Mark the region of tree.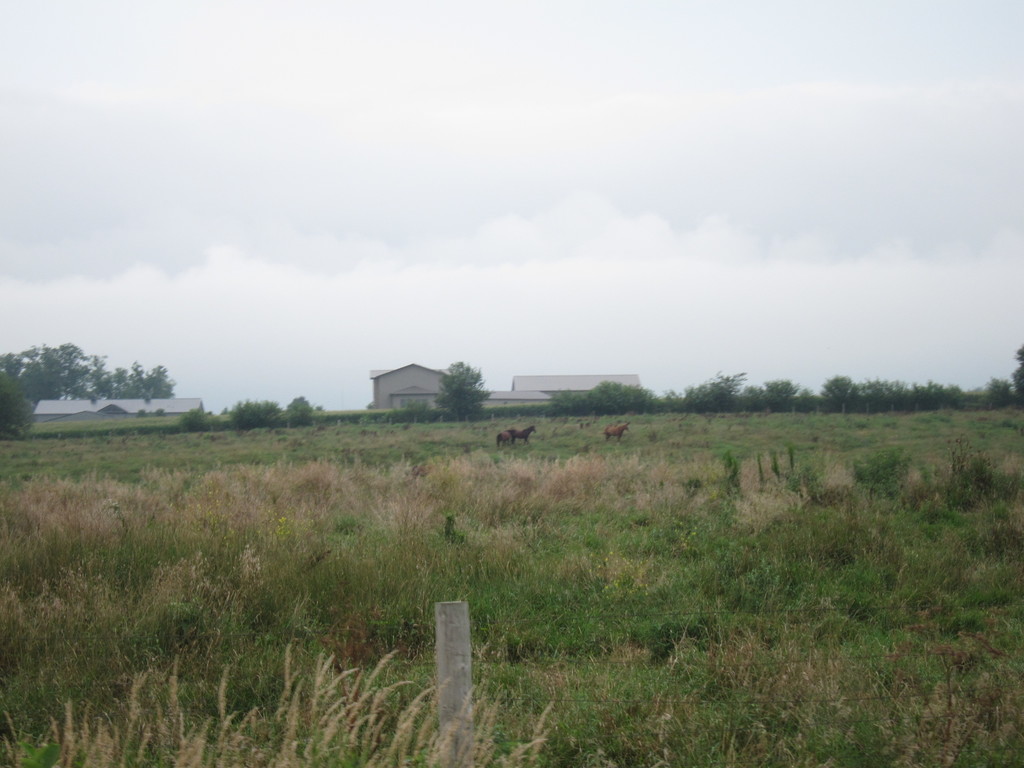
Region: [left=292, top=396, right=314, bottom=413].
